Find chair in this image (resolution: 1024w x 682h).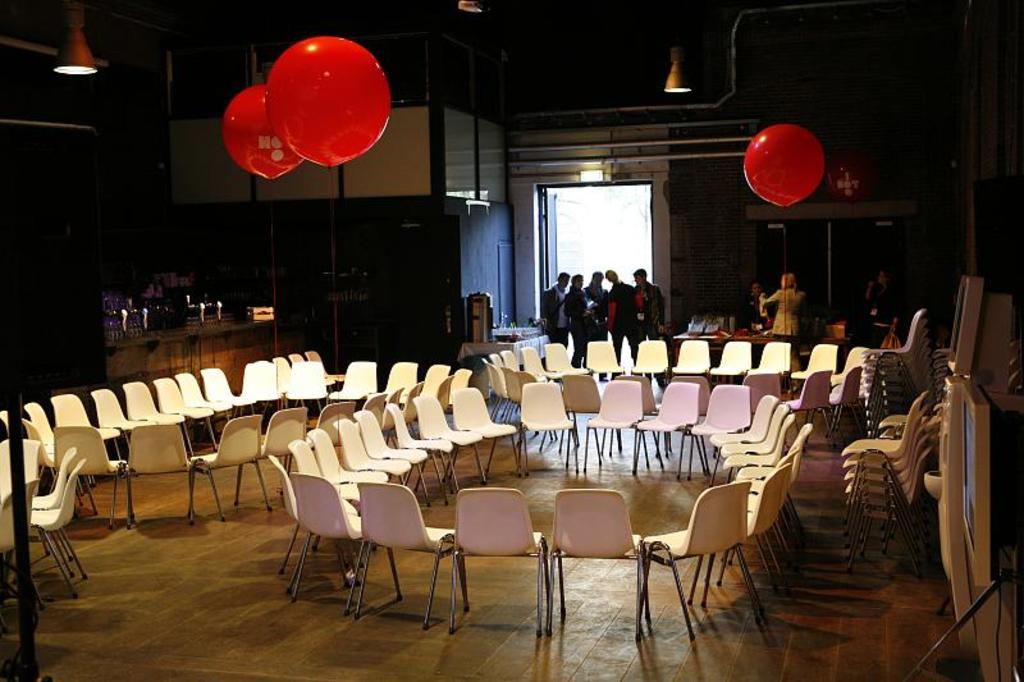
[293, 400, 346, 443].
